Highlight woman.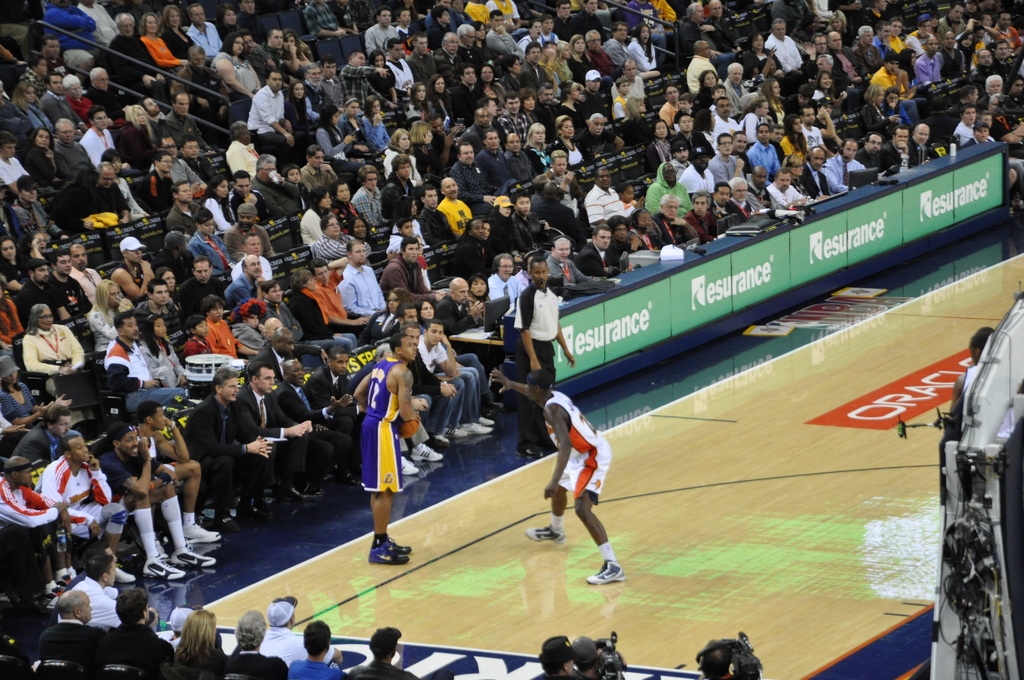
Highlighted region: (x1=618, y1=94, x2=653, y2=150).
